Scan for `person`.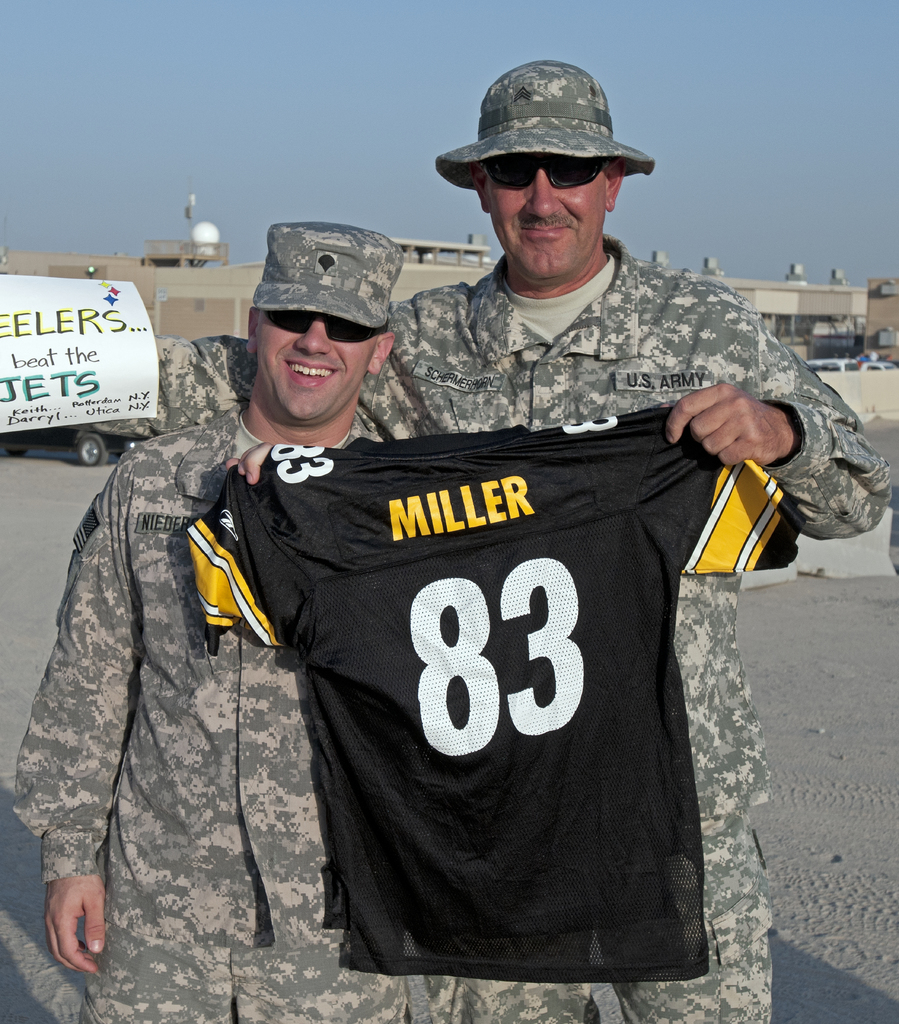
Scan result: (x1=8, y1=219, x2=430, y2=1019).
